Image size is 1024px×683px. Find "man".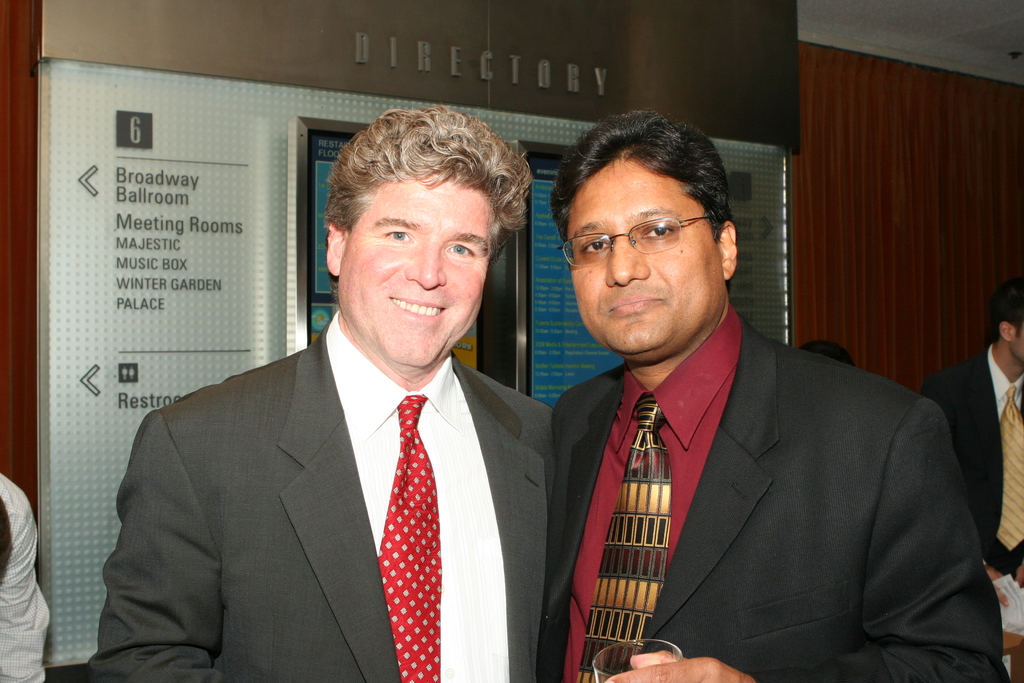
[left=88, top=106, right=559, bottom=682].
